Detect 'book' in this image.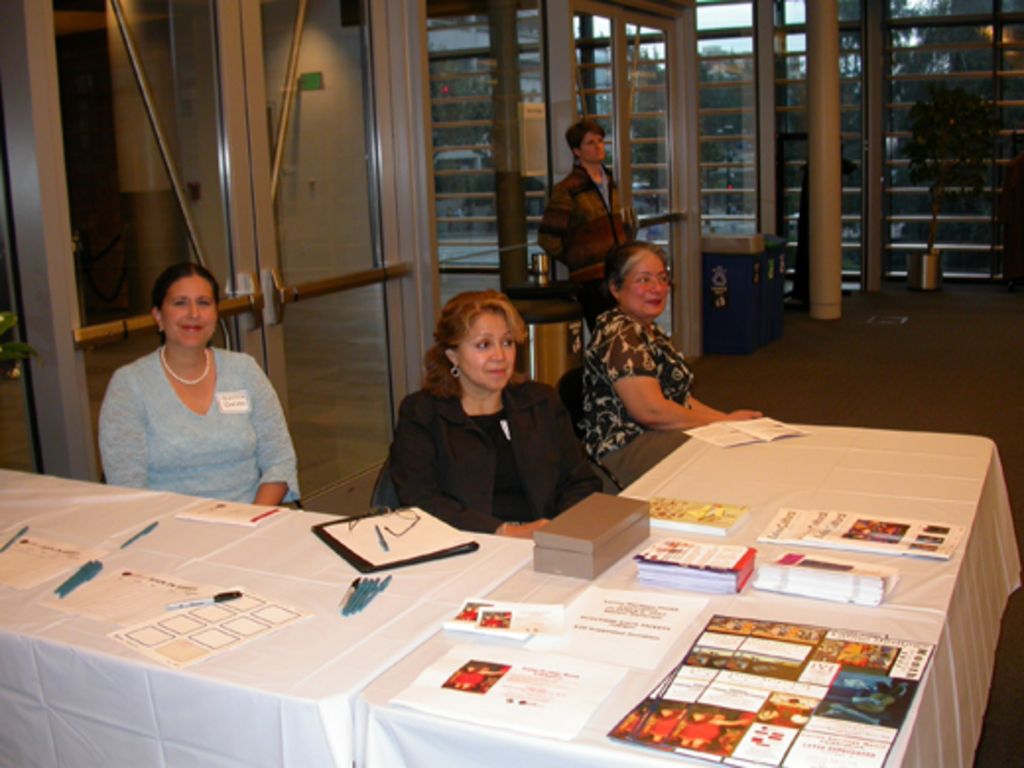
Detection: left=756, top=544, right=896, bottom=608.
